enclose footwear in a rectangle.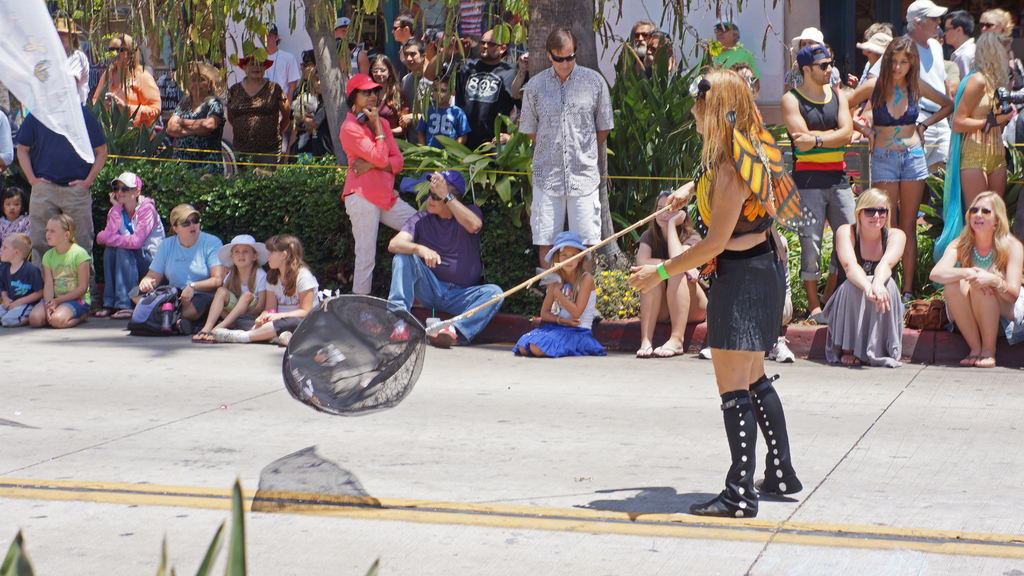
655, 340, 680, 356.
